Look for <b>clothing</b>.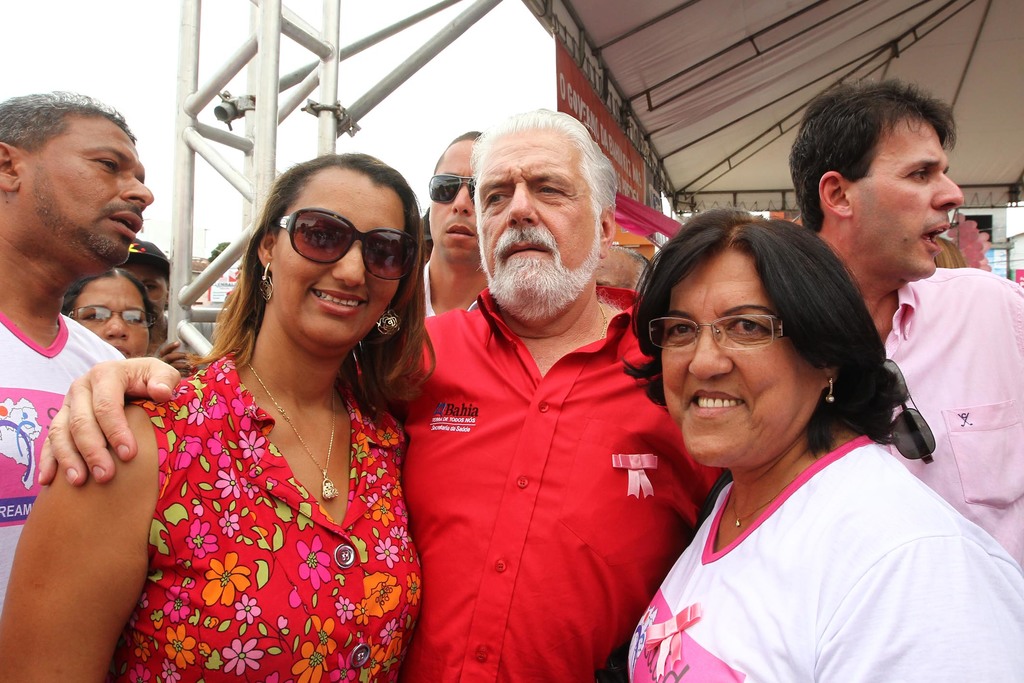
Found: box=[627, 372, 988, 674].
